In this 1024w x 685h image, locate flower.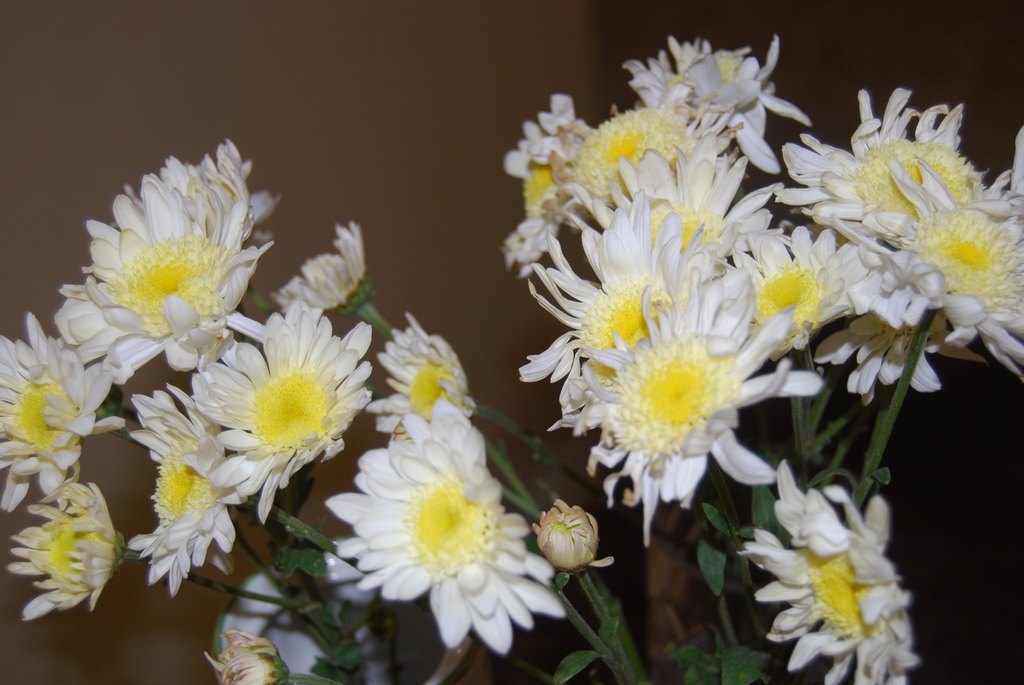
Bounding box: left=316, top=401, right=556, bottom=650.
